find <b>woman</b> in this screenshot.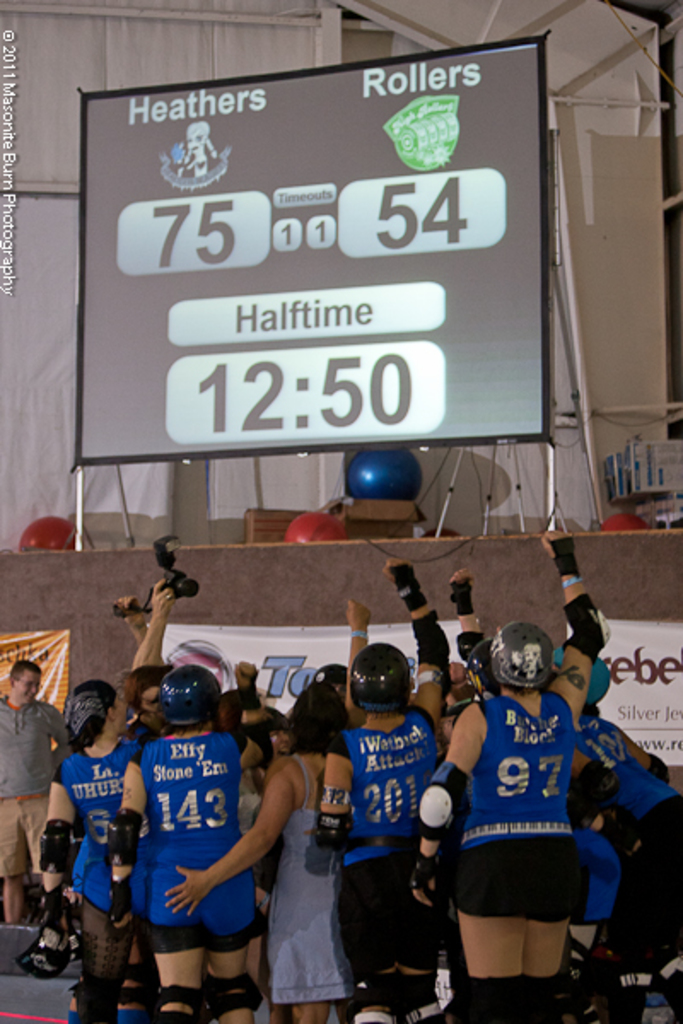
The bounding box for <b>woman</b> is BBox(314, 556, 441, 1022).
